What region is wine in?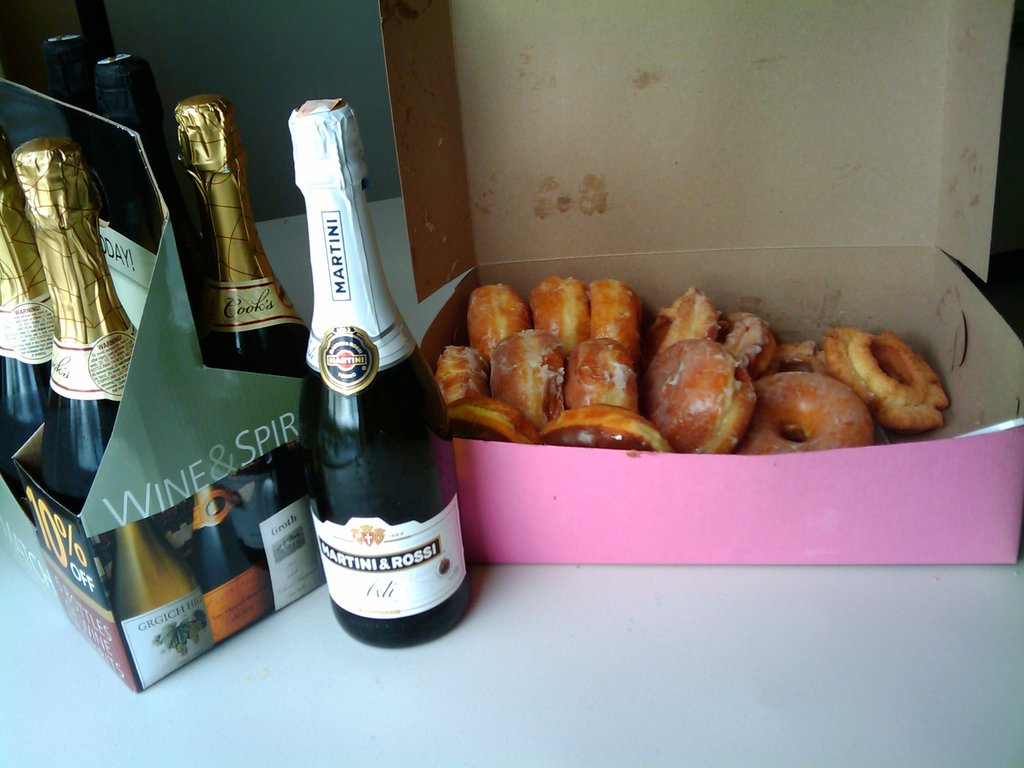
113,517,212,691.
